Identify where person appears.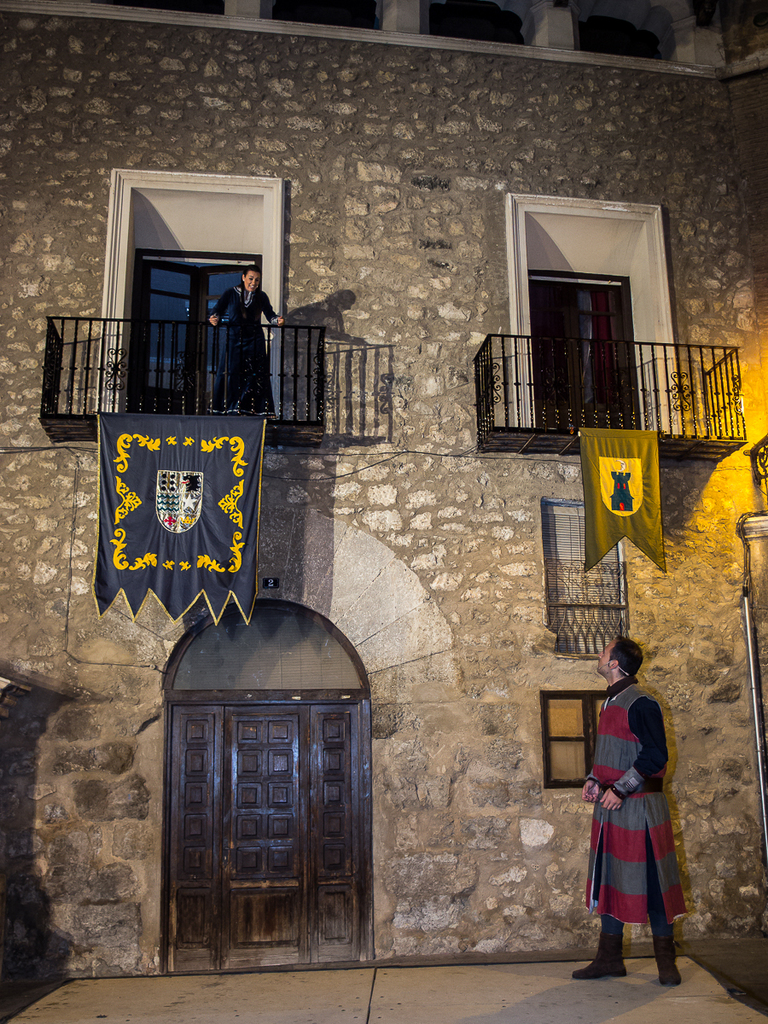
Appears at 578:631:687:984.
